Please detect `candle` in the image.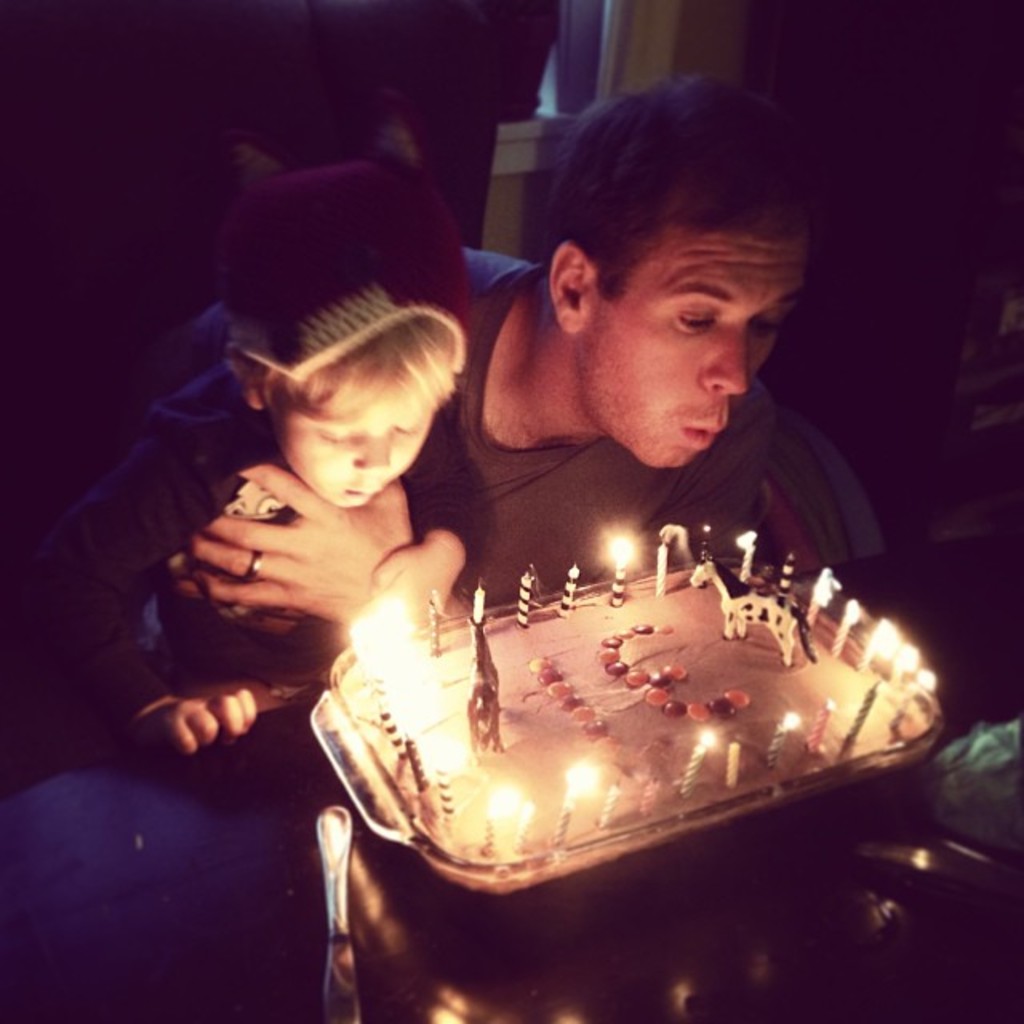
562,563,581,618.
